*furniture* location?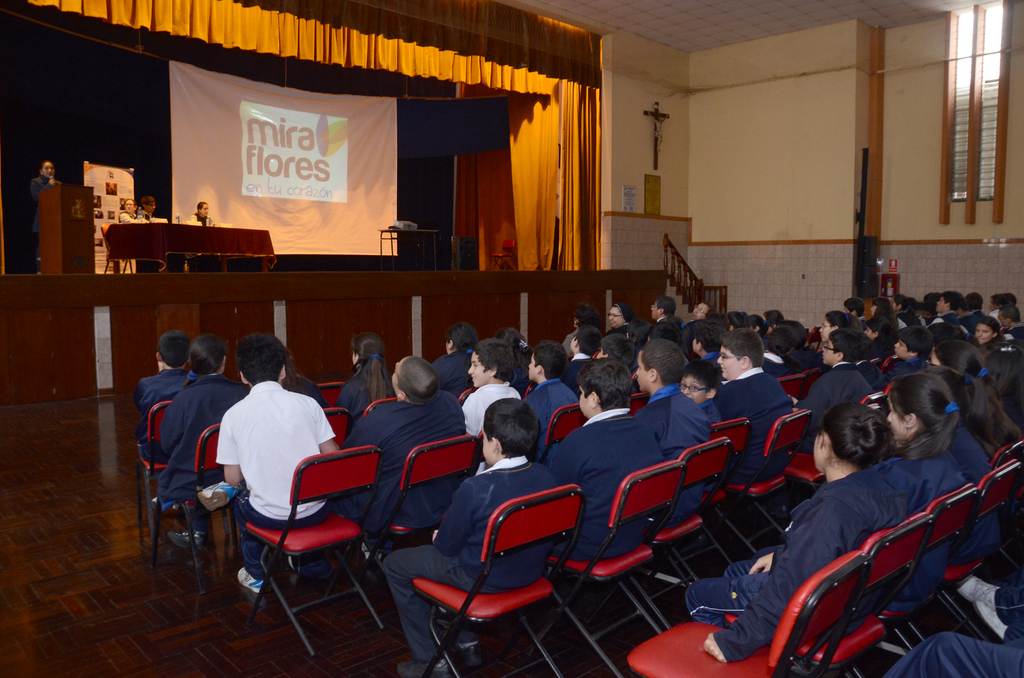
[407,480,582,677]
